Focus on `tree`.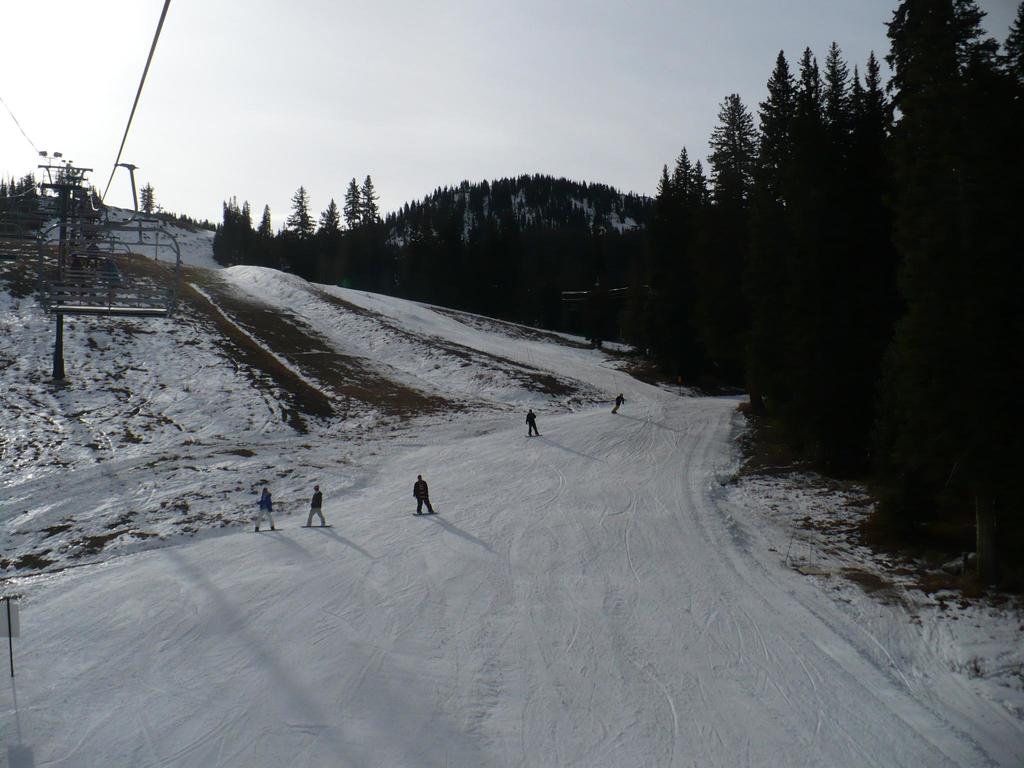
Focused at 884,0,980,111.
